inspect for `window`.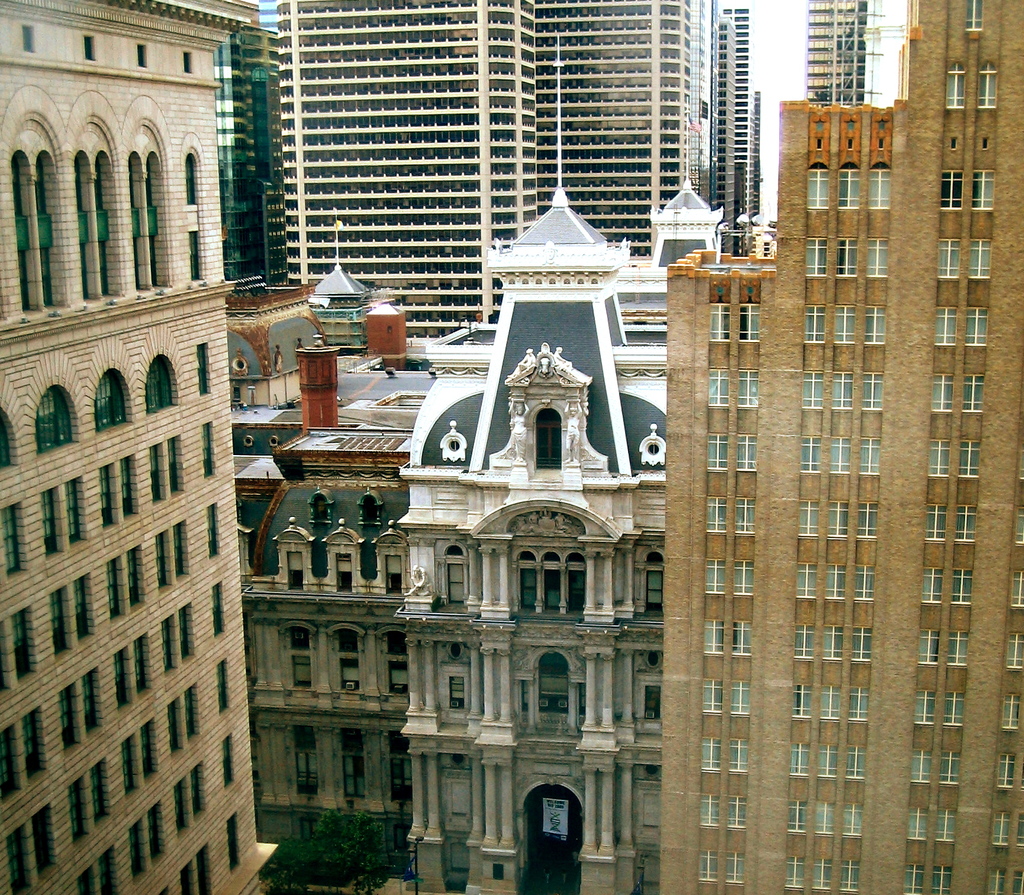
Inspection: detection(183, 148, 208, 280).
